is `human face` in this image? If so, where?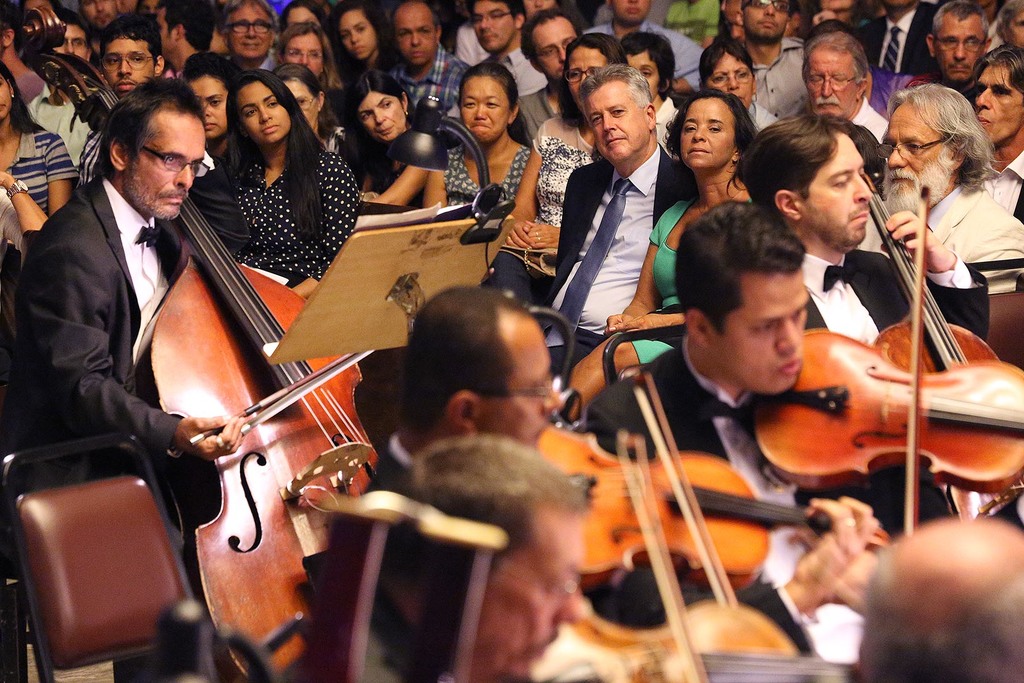
Yes, at crop(570, 40, 608, 104).
